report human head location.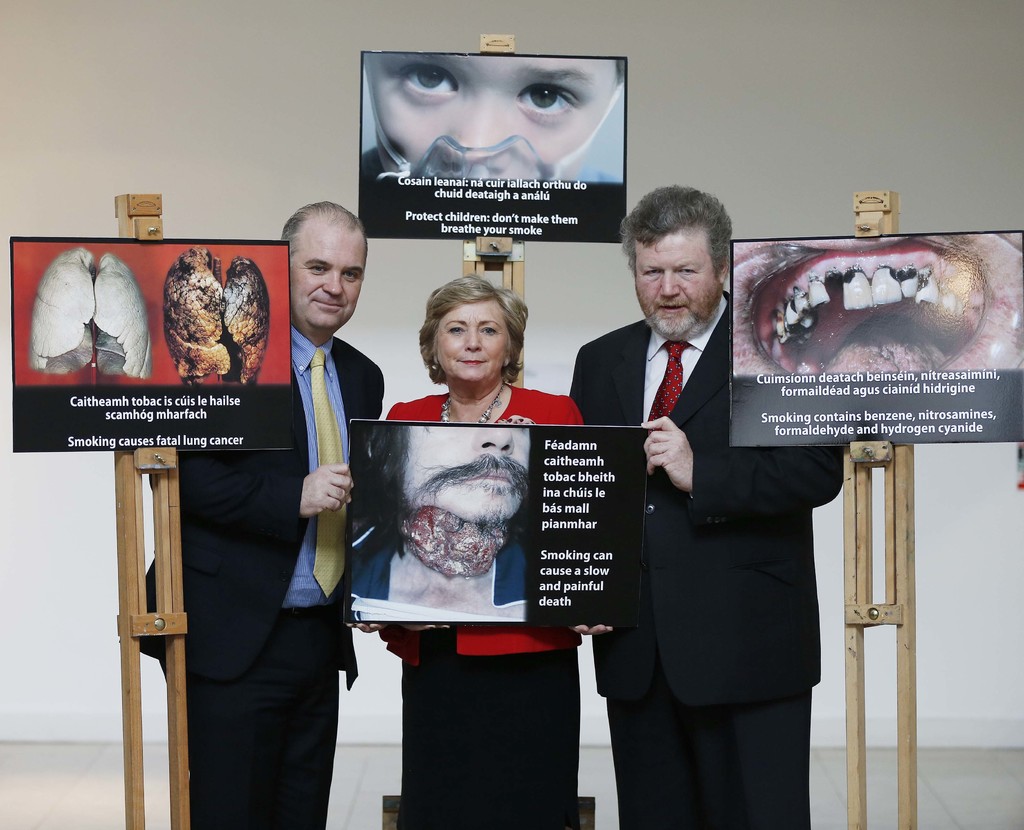
Report: {"x1": 731, "y1": 237, "x2": 1023, "y2": 376}.
